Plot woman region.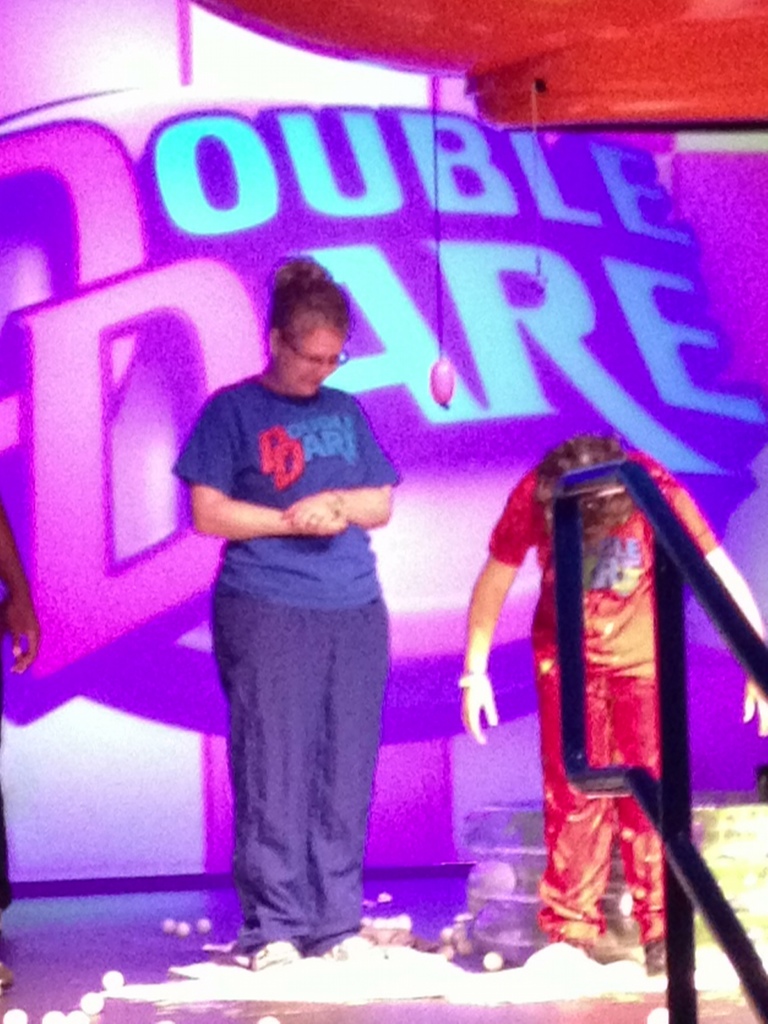
Plotted at 456:436:767:970.
